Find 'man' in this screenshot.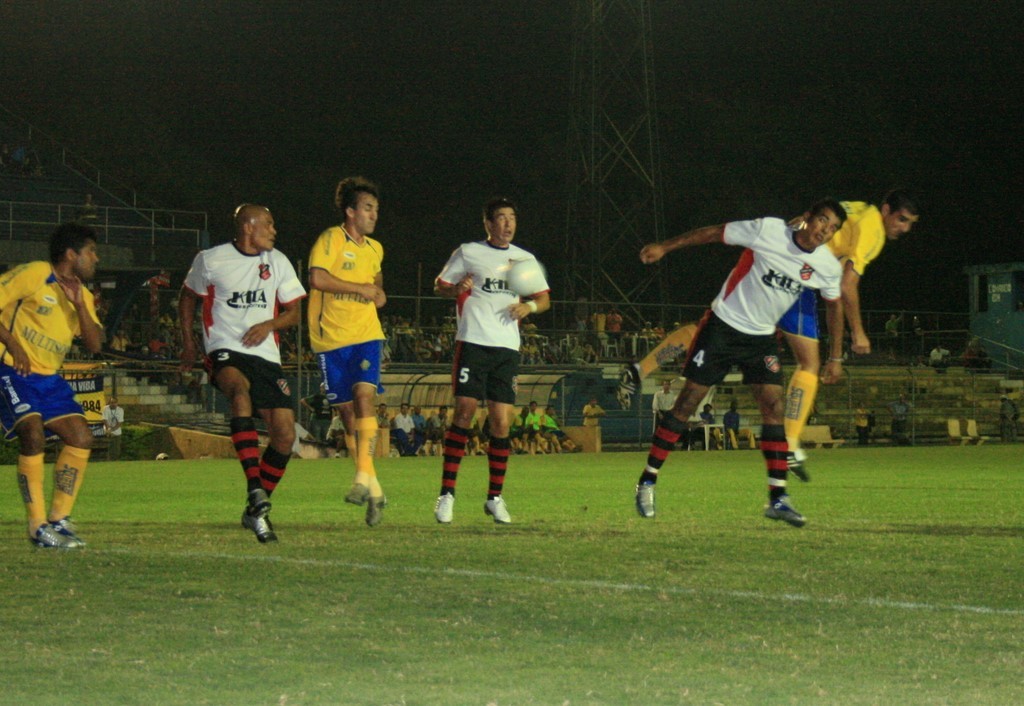
The bounding box for 'man' is (652, 379, 676, 420).
